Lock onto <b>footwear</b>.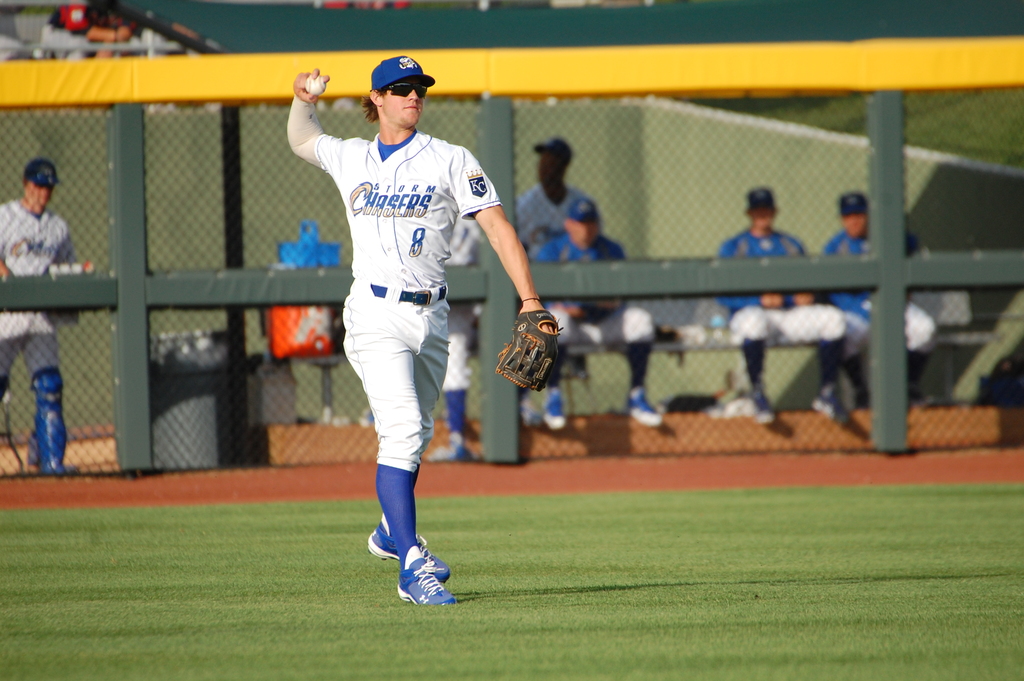
Locked: [36,459,79,472].
